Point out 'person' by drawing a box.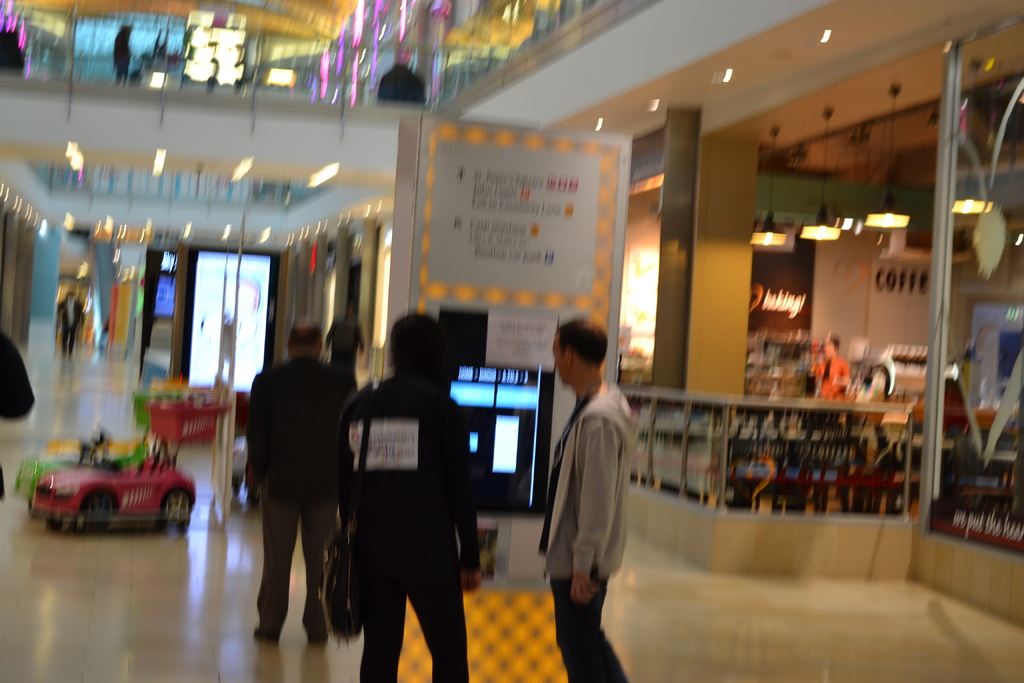
pyautogui.locateOnScreen(243, 317, 350, 643).
